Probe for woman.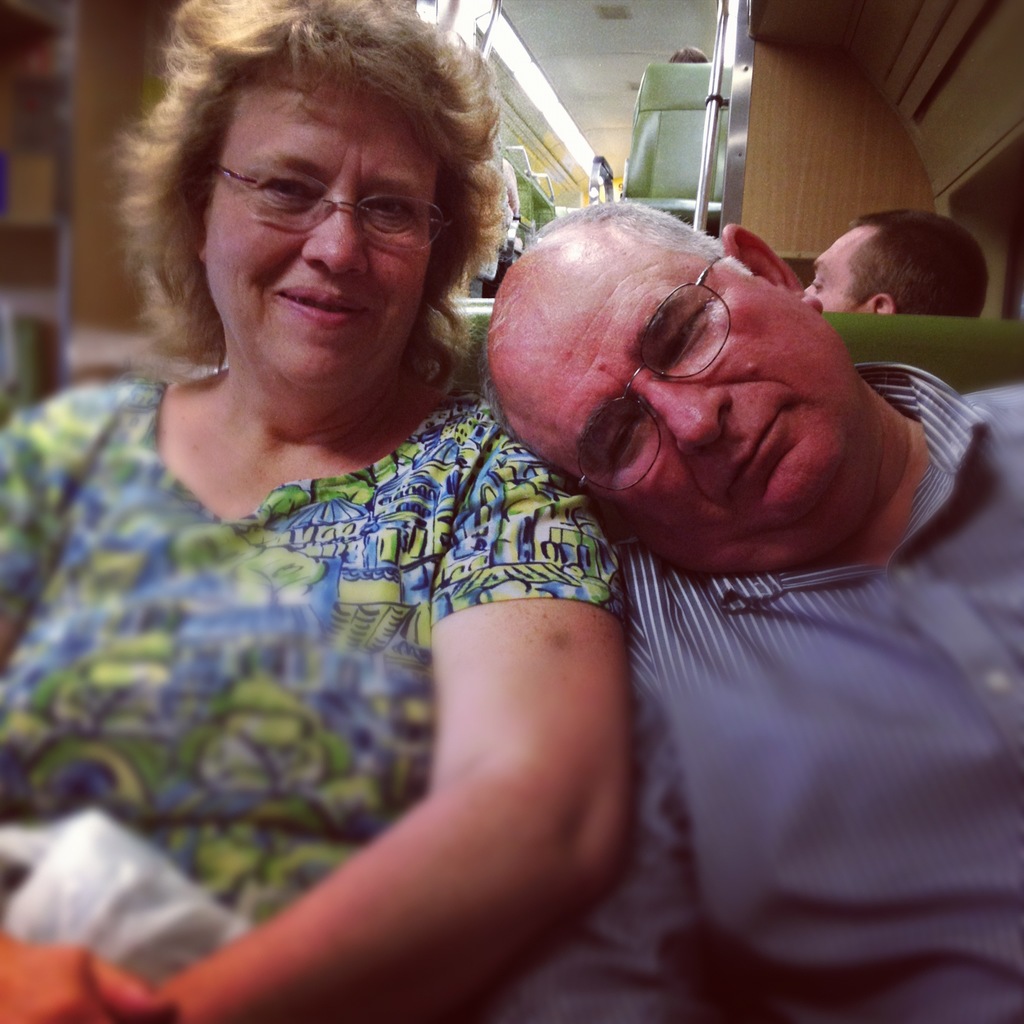
Probe result: {"left": 23, "top": 36, "right": 863, "bottom": 1023}.
